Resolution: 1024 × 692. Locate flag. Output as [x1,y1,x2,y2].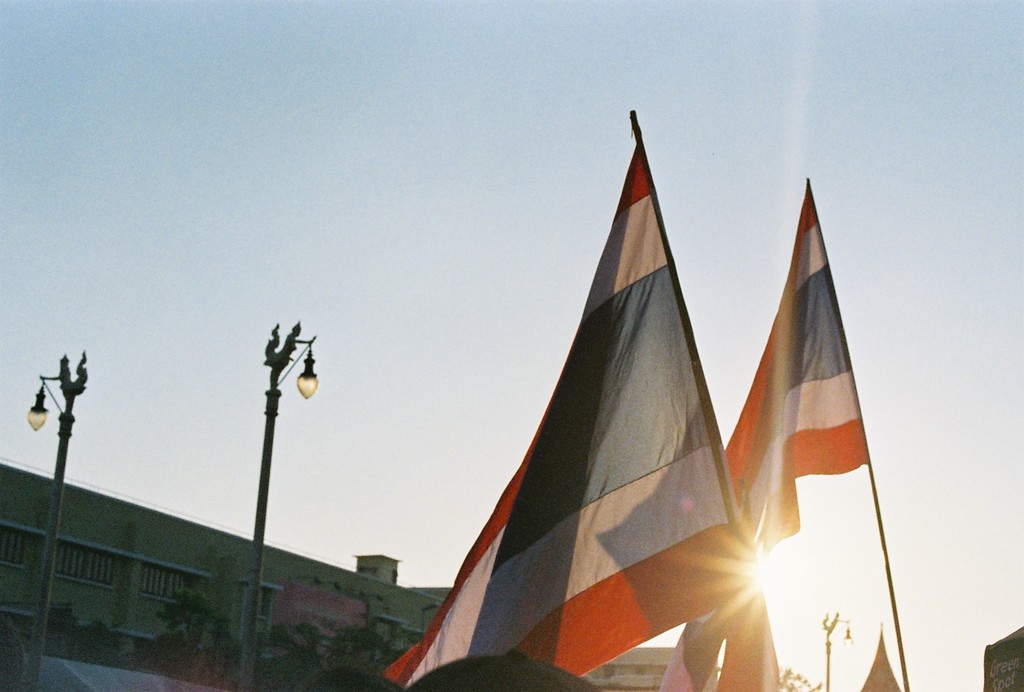
[860,620,903,691].
